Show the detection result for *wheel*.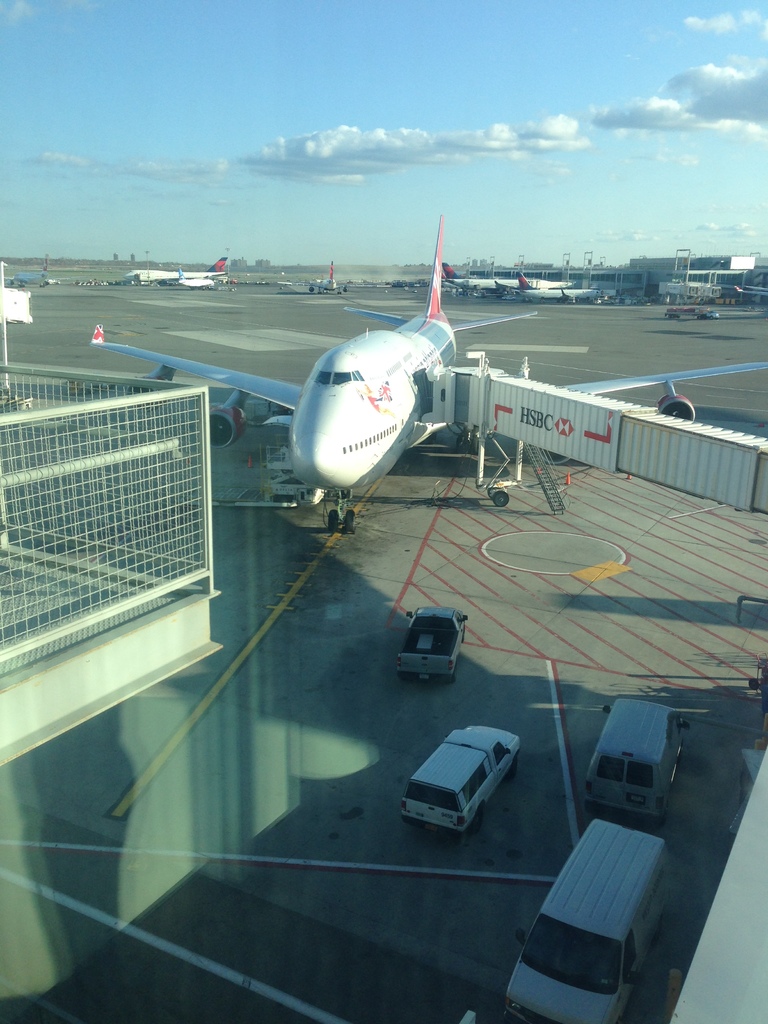
box(492, 485, 511, 511).
